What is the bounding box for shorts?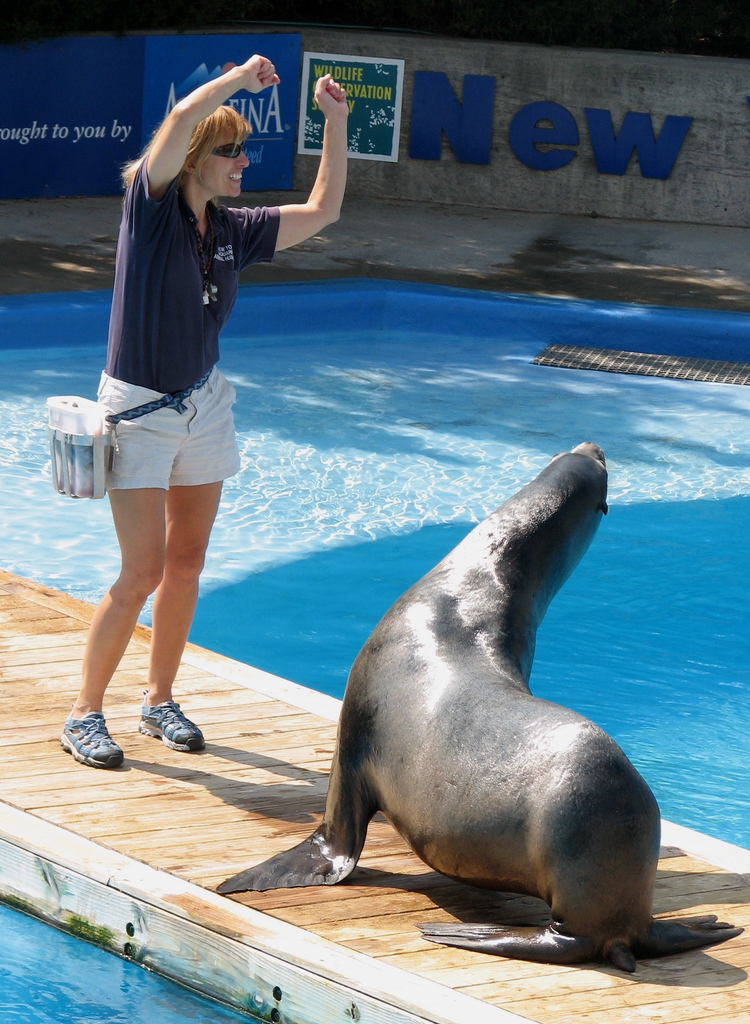
{"x1": 67, "y1": 356, "x2": 241, "y2": 493}.
